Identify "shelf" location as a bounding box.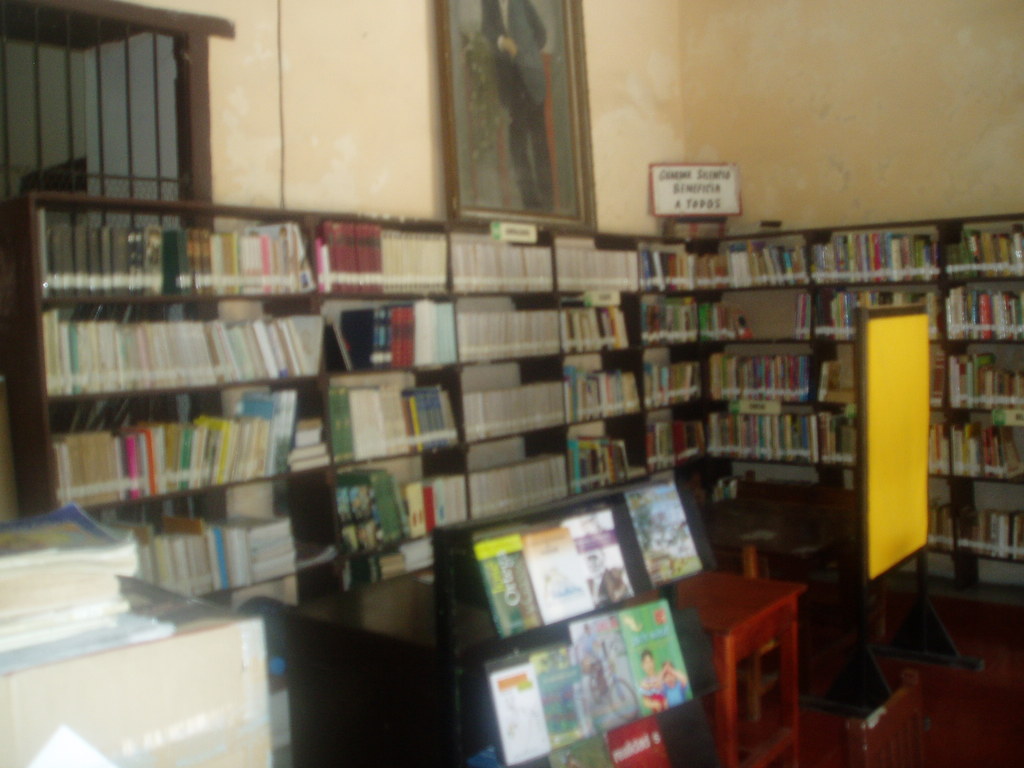
BBox(44, 293, 449, 412).
